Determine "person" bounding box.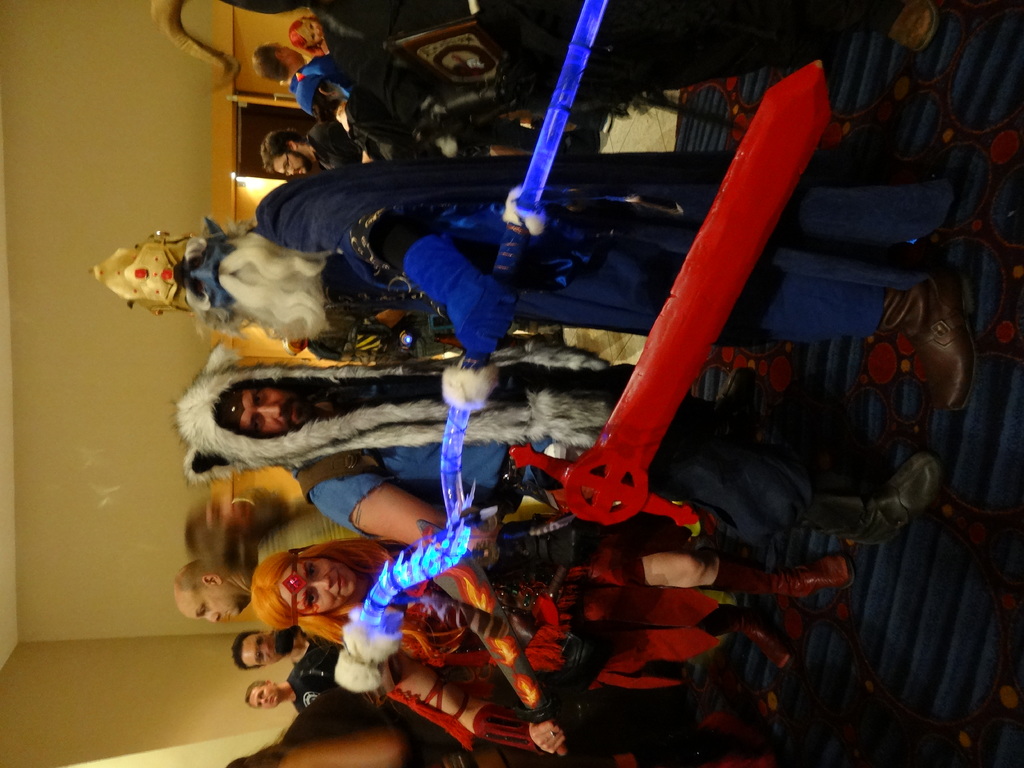
Determined: l=248, t=543, r=859, b=750.
